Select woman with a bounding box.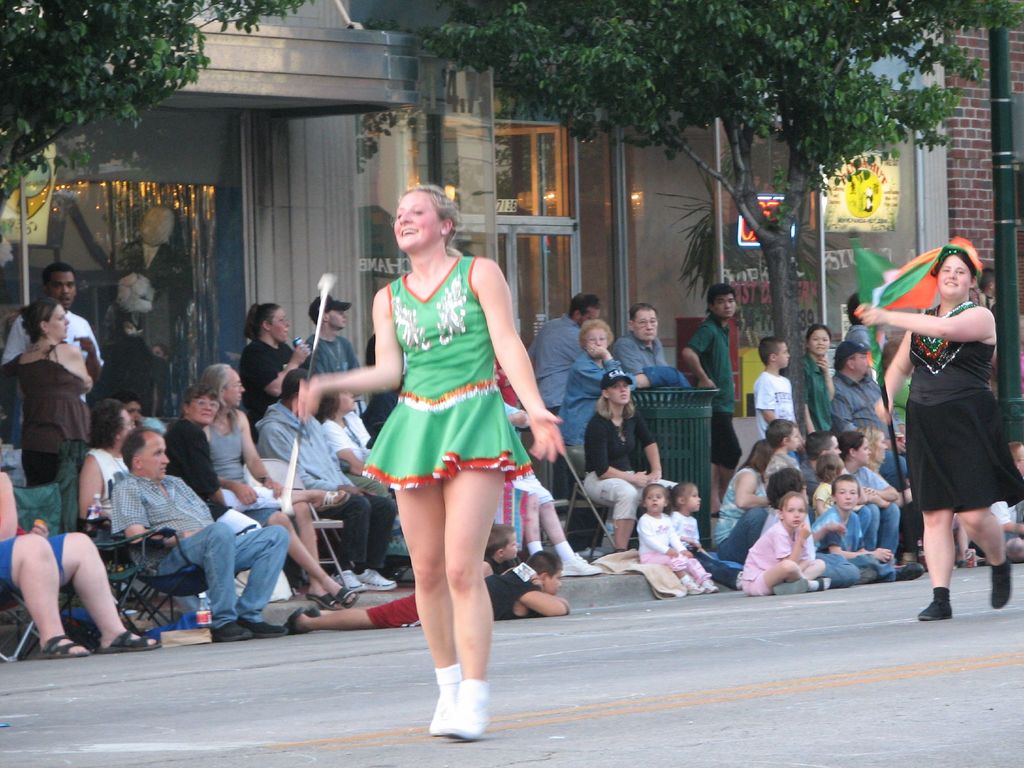
select_region(153, 378, 292, 609).
